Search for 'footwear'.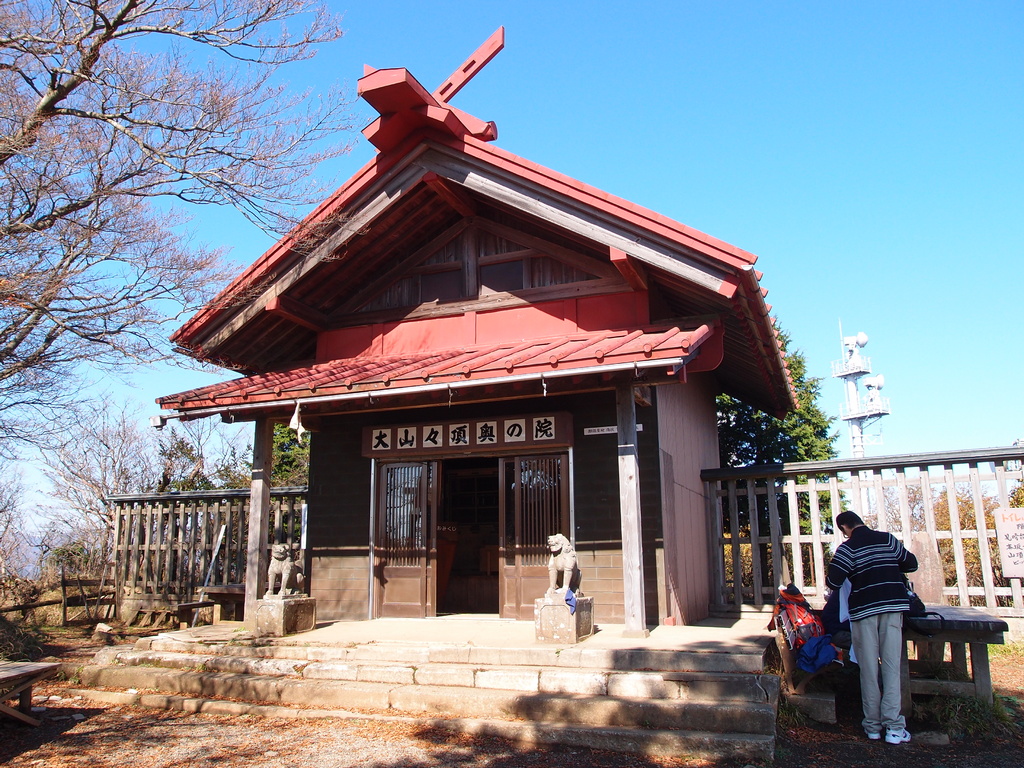
Found at 883 730 912 741.
